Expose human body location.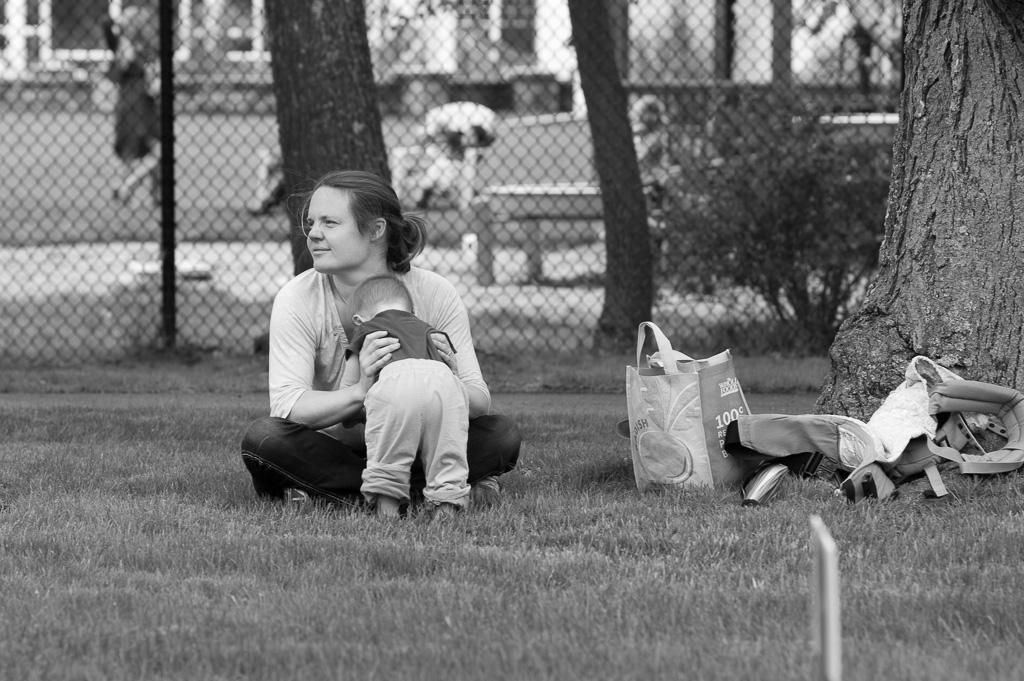
Exposed at x1=331 y1=266 x2=468 y2=527.
